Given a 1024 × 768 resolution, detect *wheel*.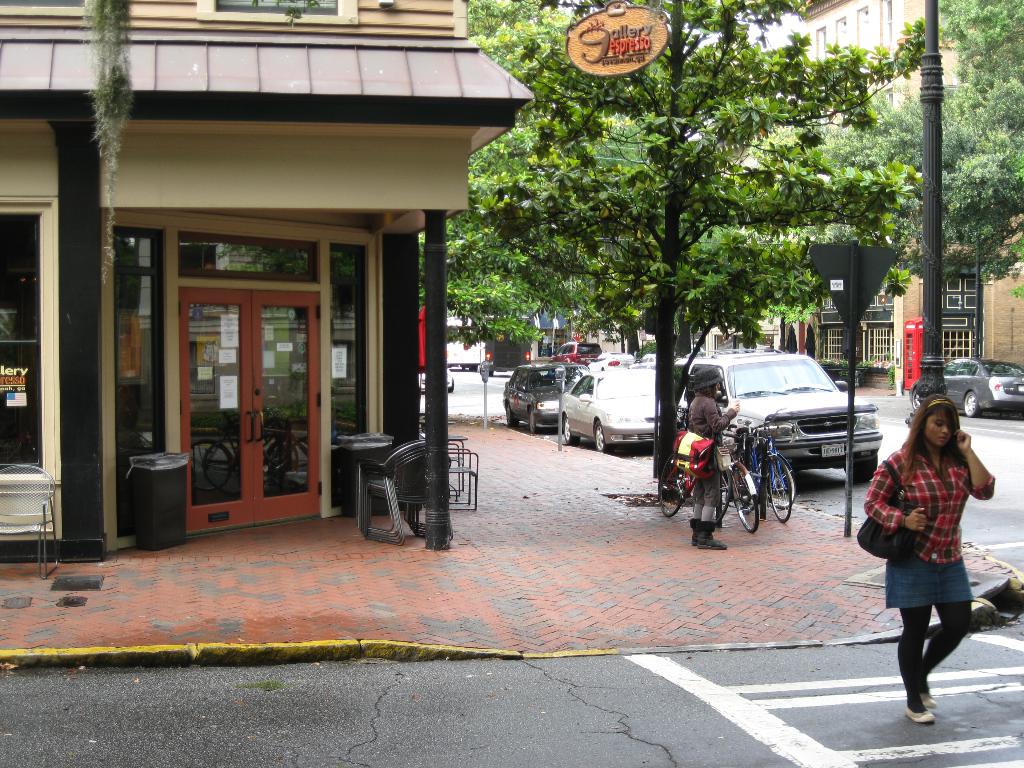
568, 417, 573, 450.
